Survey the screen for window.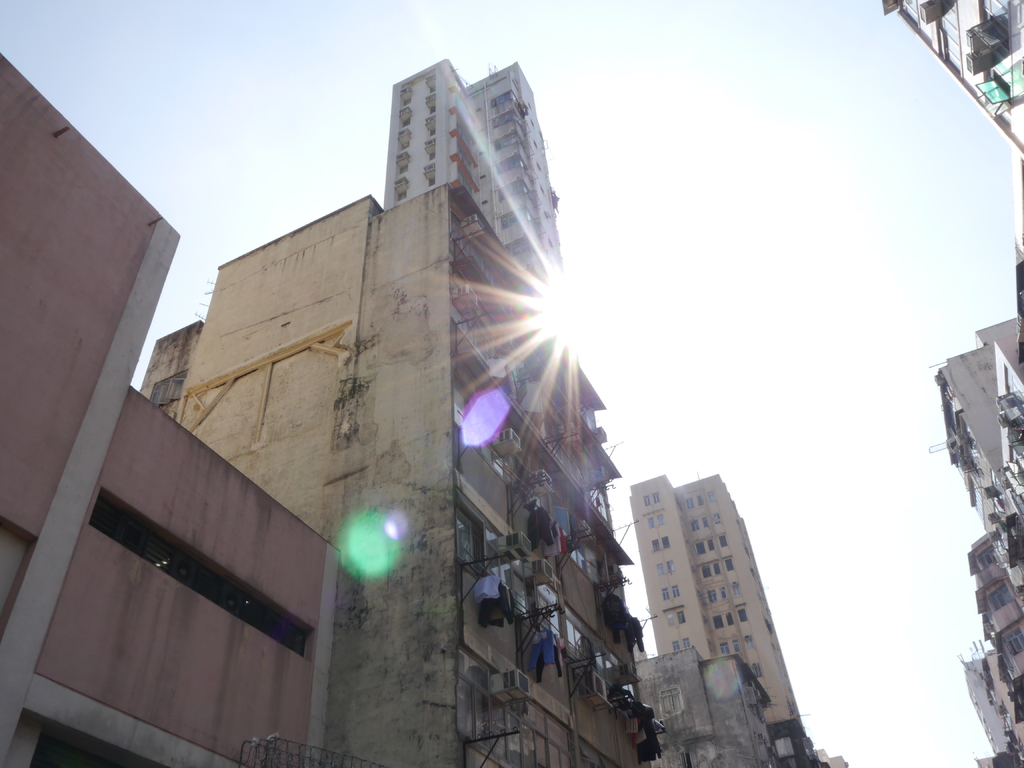
Survey found: 396/128/411/145.
